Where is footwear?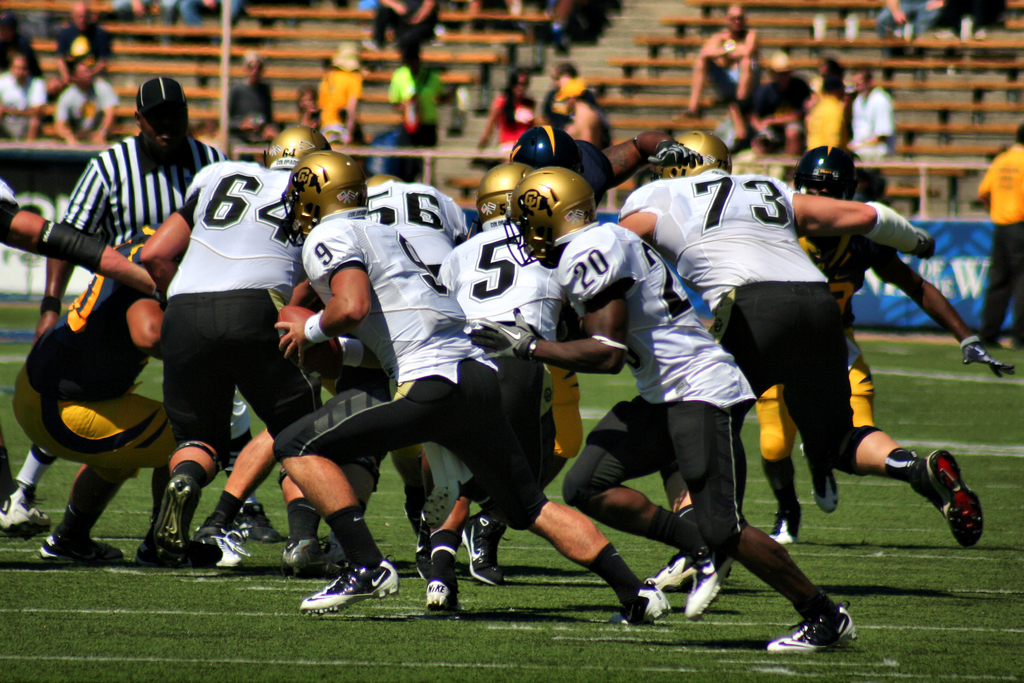
region(323, 537, 344, 566).
